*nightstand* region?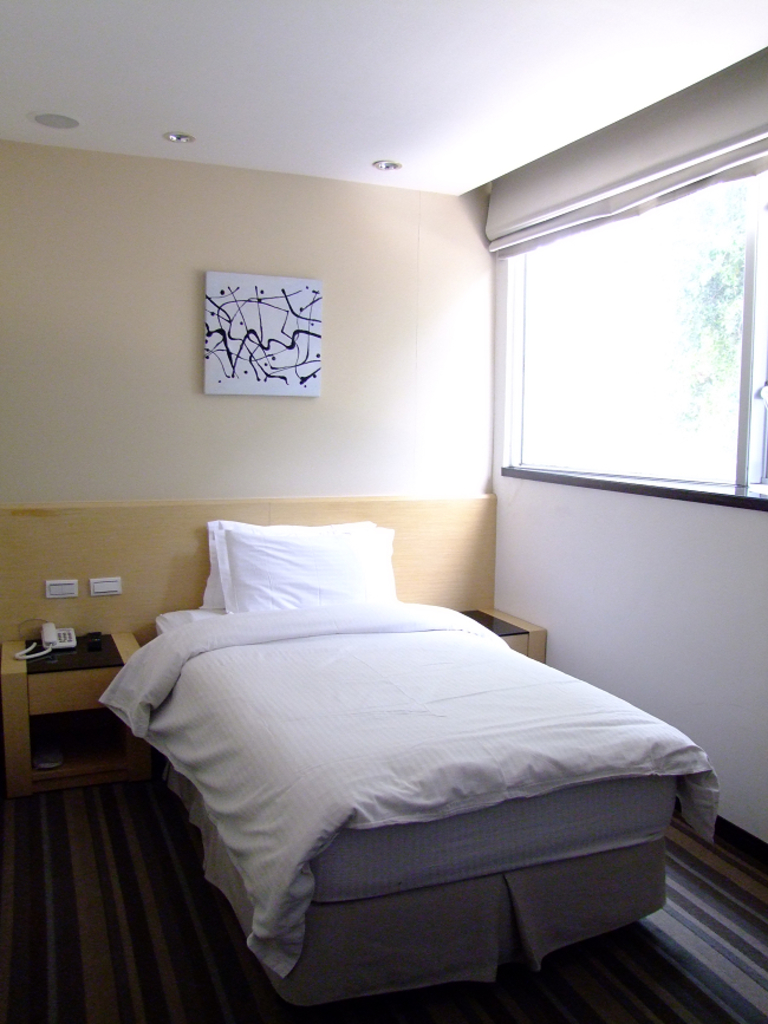
463:607:546:663
